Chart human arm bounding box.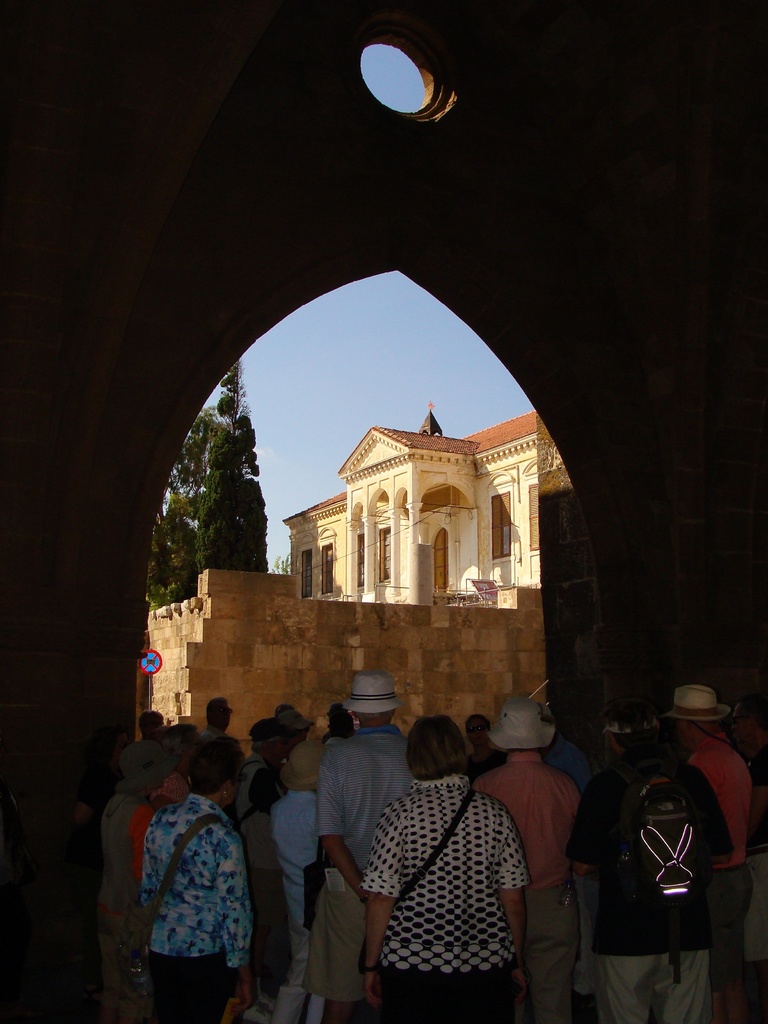
Charted: Rect(214, 840, 254, 1011).
